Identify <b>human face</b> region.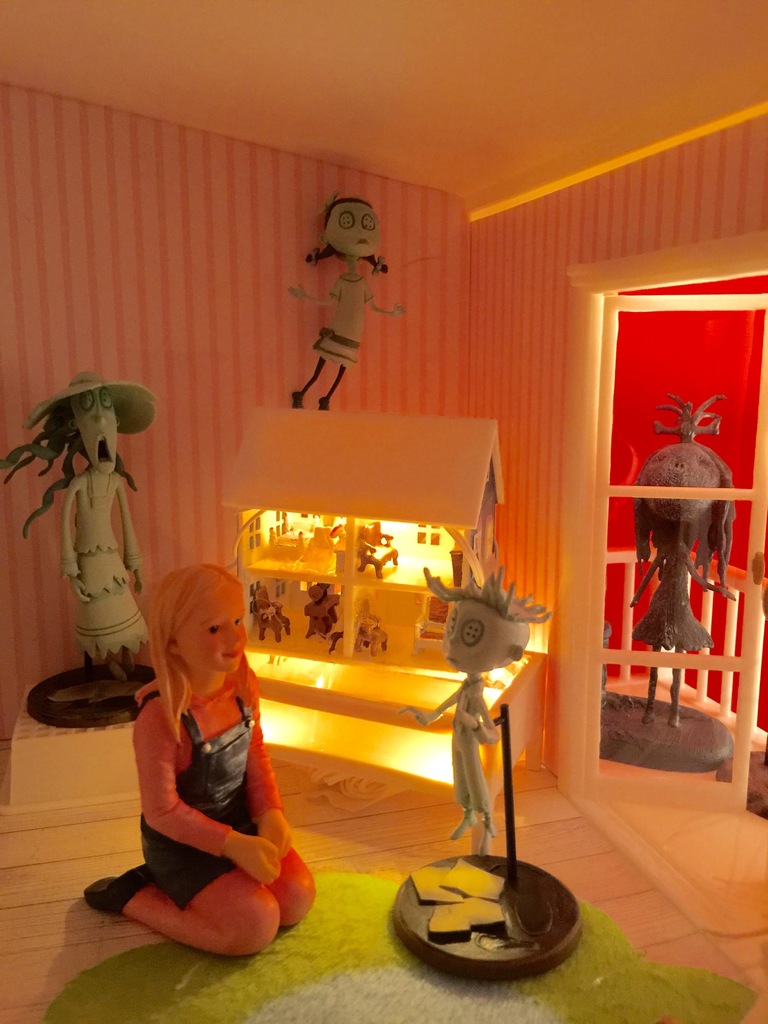
Region: (74, 392, 121, 480).
